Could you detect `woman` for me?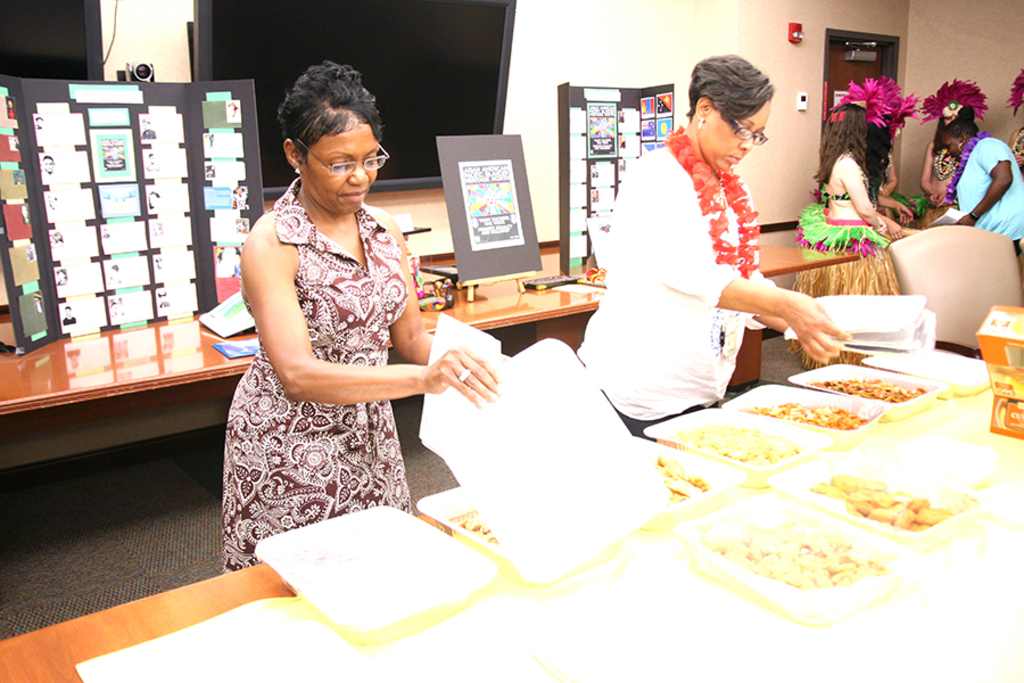
Detection result: box(919, 76, 986, 223).
